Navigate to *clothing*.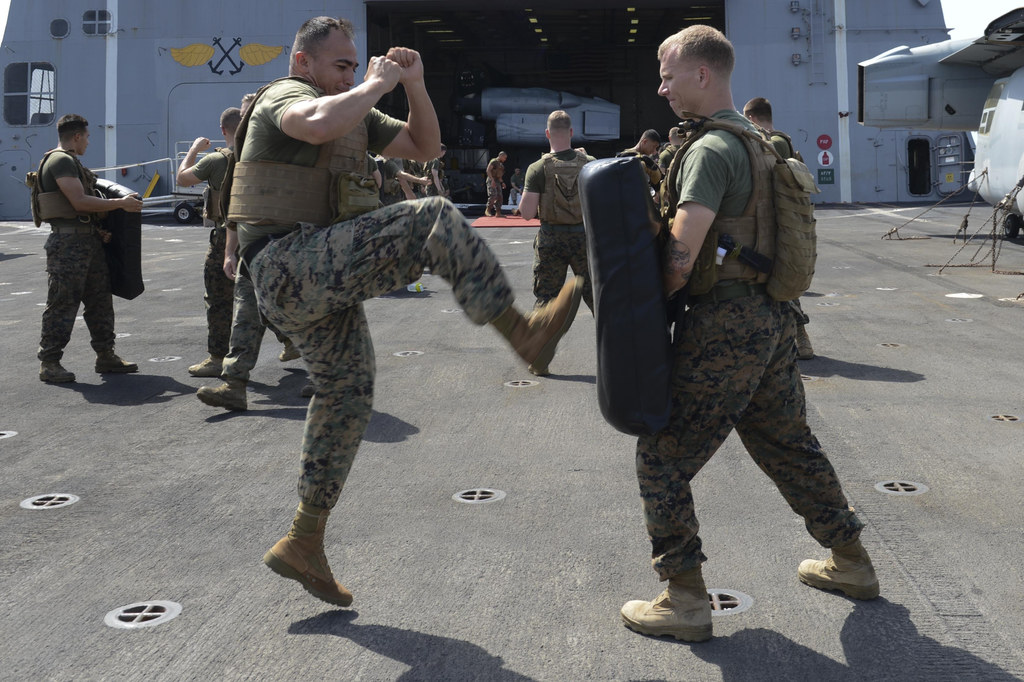
Navigation target: l=39, t=154, r=122, b=360.
